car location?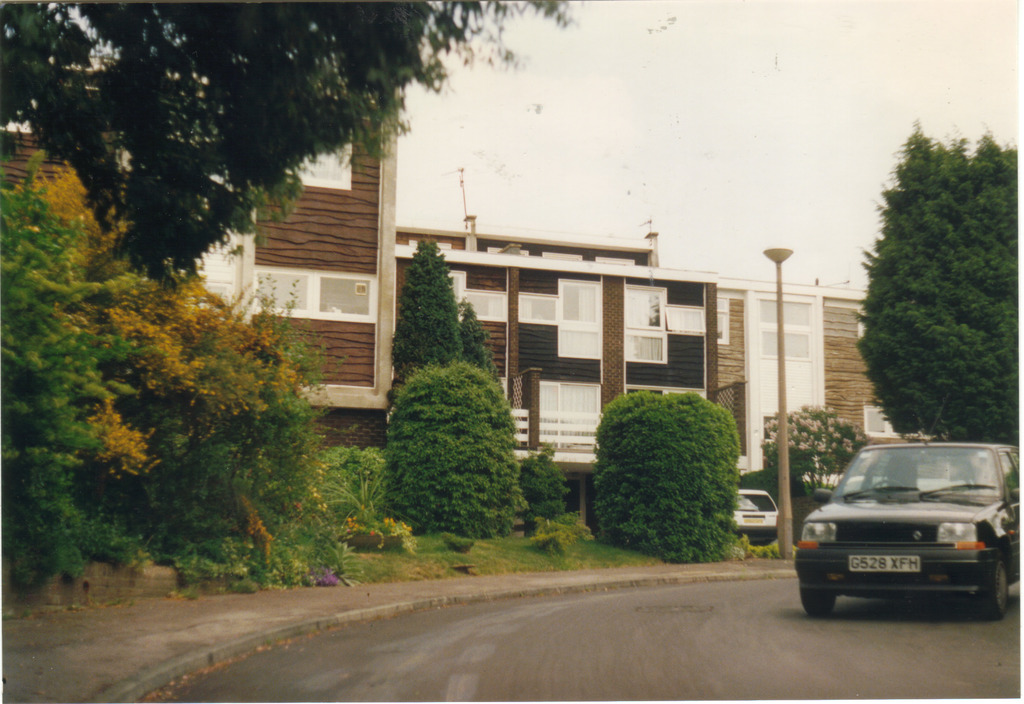
[730, 486, 780, 547]
